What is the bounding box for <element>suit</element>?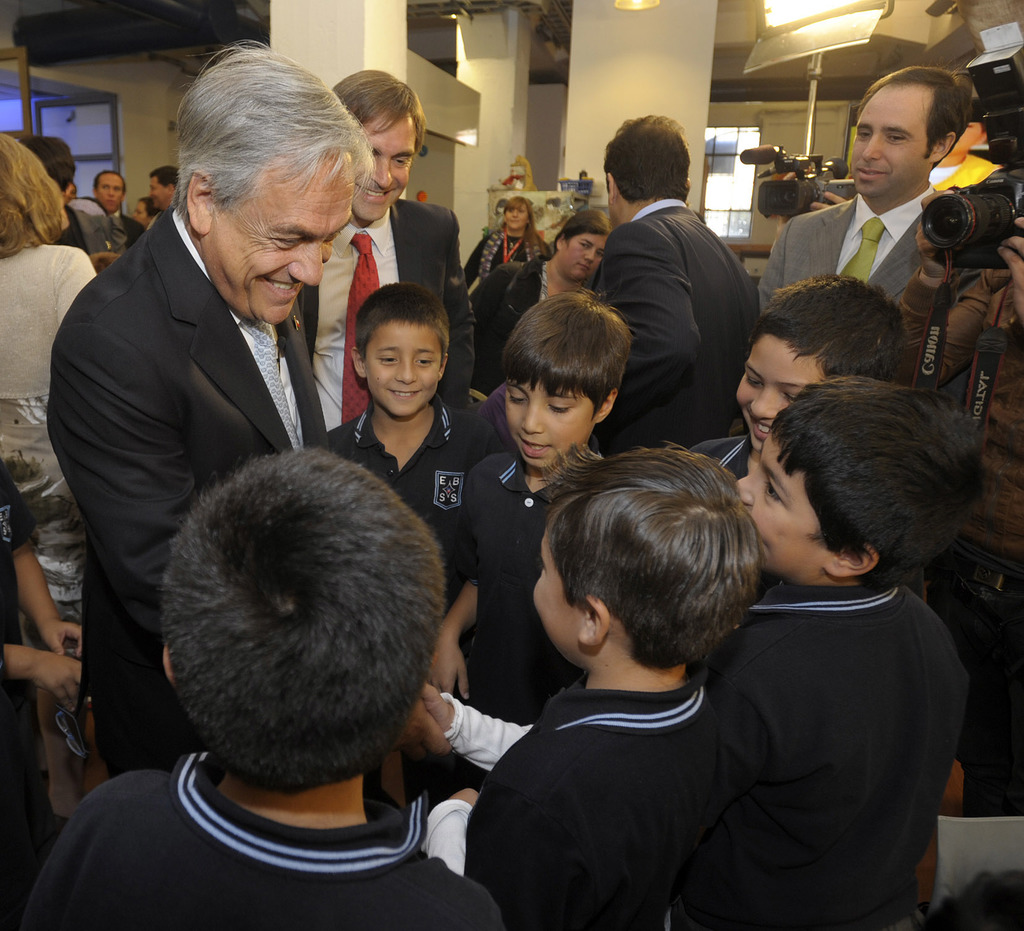
[298,192,475,430].
